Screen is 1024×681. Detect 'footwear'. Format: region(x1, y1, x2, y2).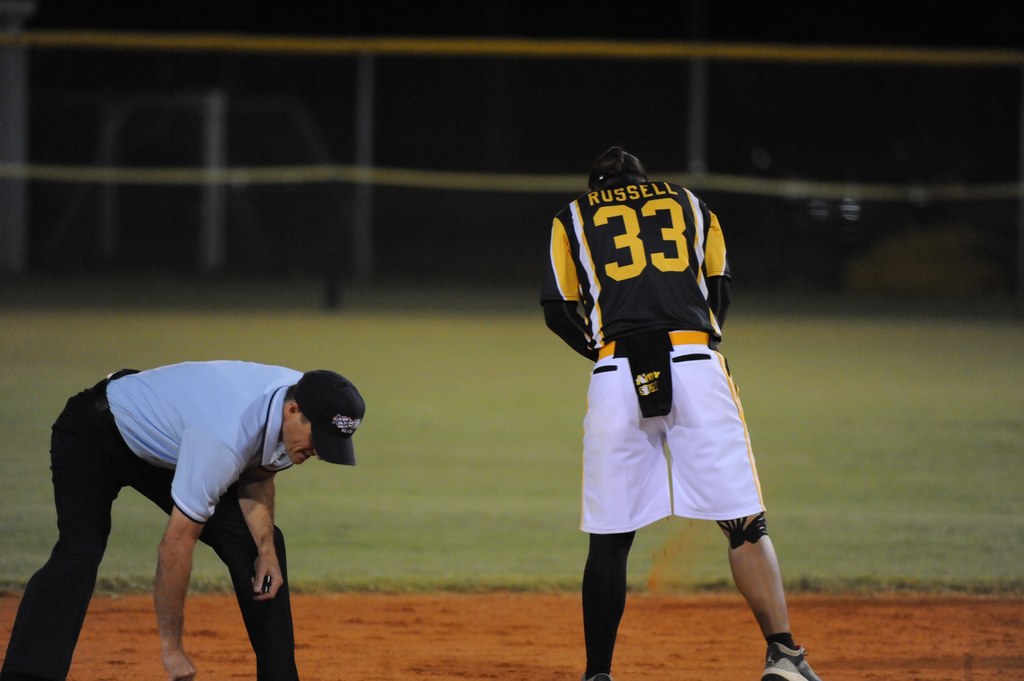
region(581, 673, 615, 680).
